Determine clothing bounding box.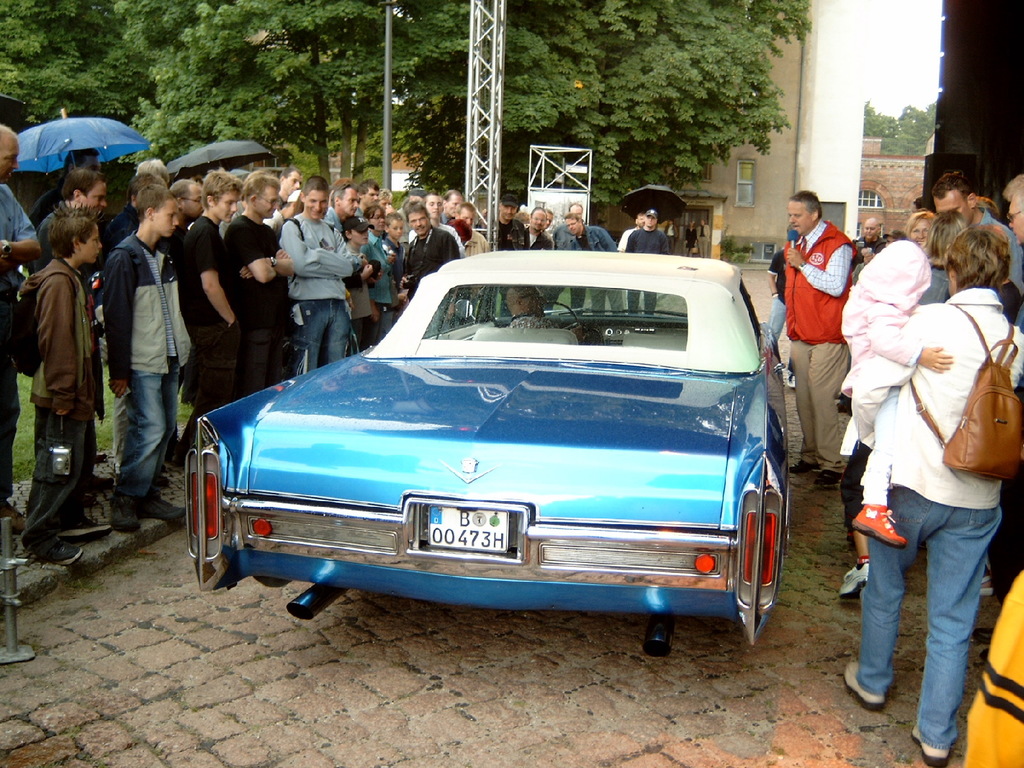
Determined: <bbox>504, 223, 527, 300</bbox>.
